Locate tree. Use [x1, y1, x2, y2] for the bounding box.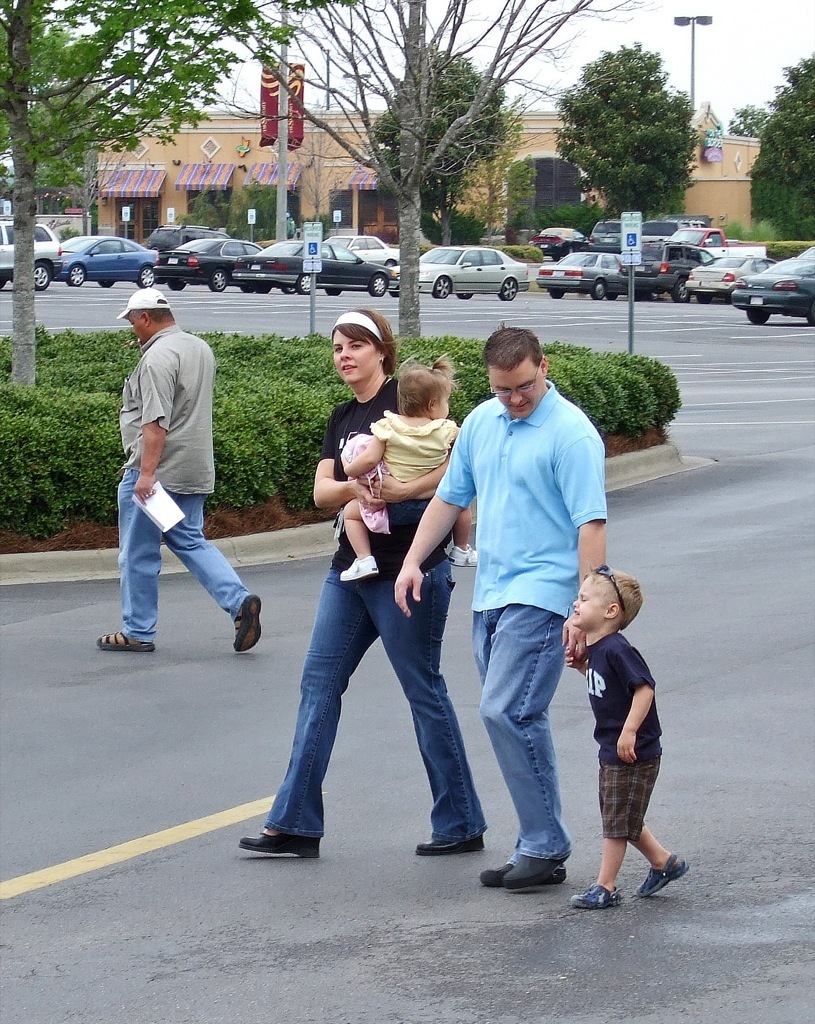
[723, 102, 771, 139].
